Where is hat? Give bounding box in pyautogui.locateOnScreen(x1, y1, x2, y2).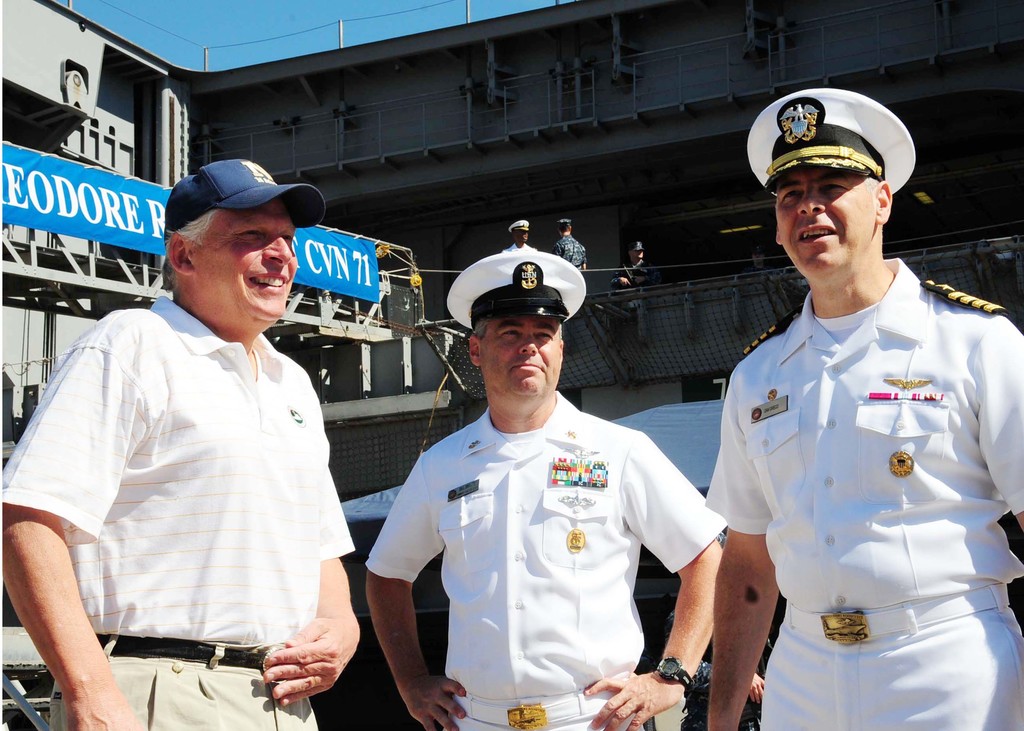
pyautogui.locateOnScreen(508, 217, 529, 232).
